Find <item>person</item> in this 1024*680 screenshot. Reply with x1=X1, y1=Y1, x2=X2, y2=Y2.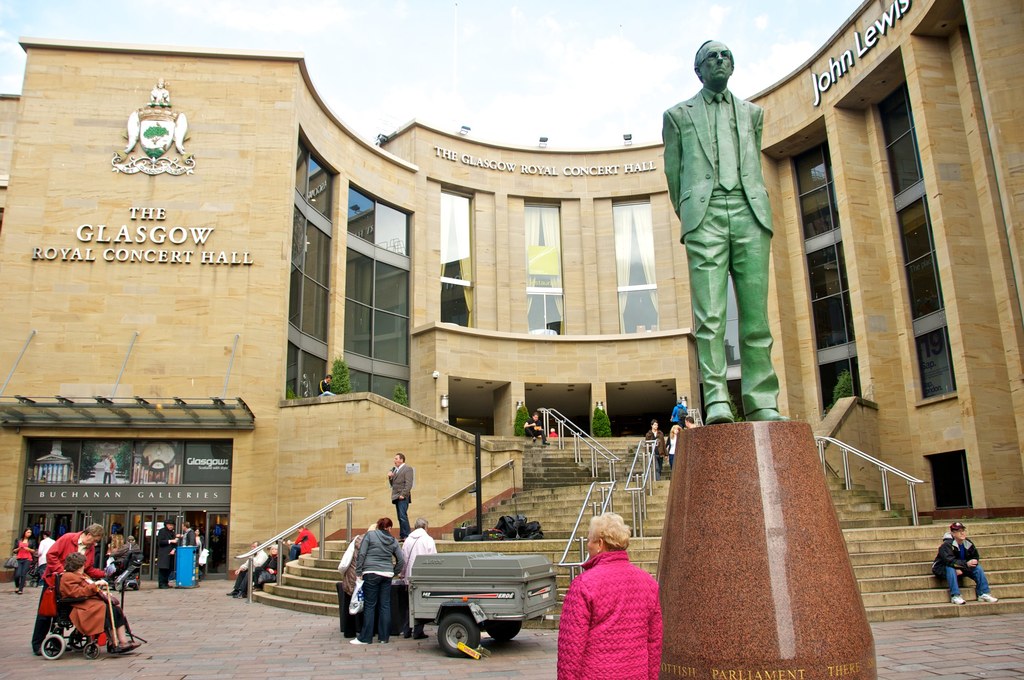
x1=563, y1=514, x2=669, y2=667.
